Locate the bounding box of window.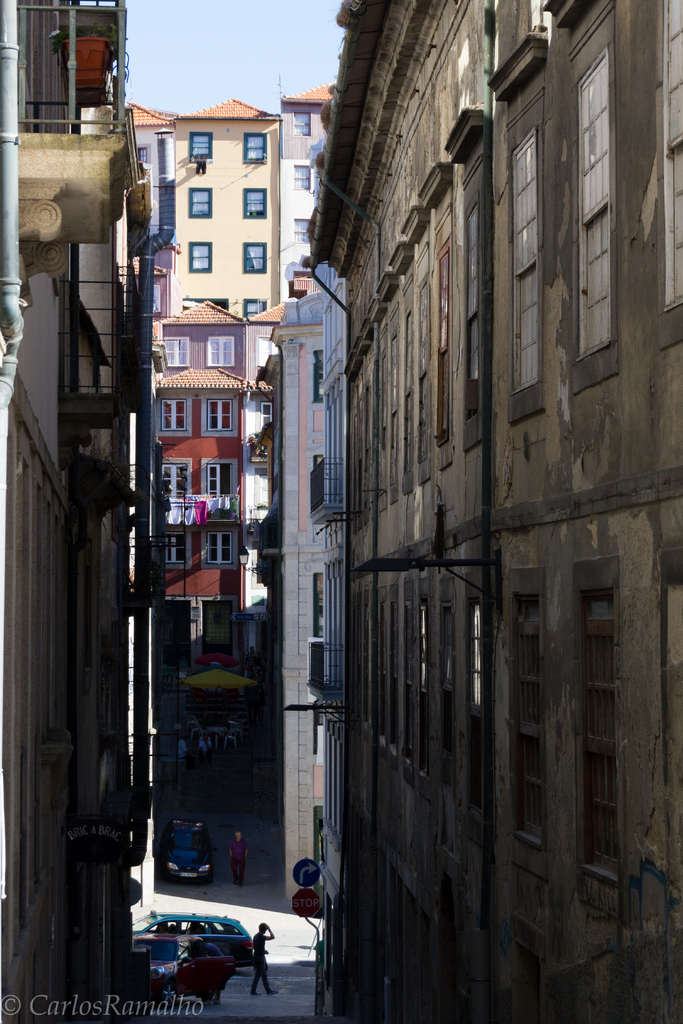
Bounding box: 500:577:591:864.
